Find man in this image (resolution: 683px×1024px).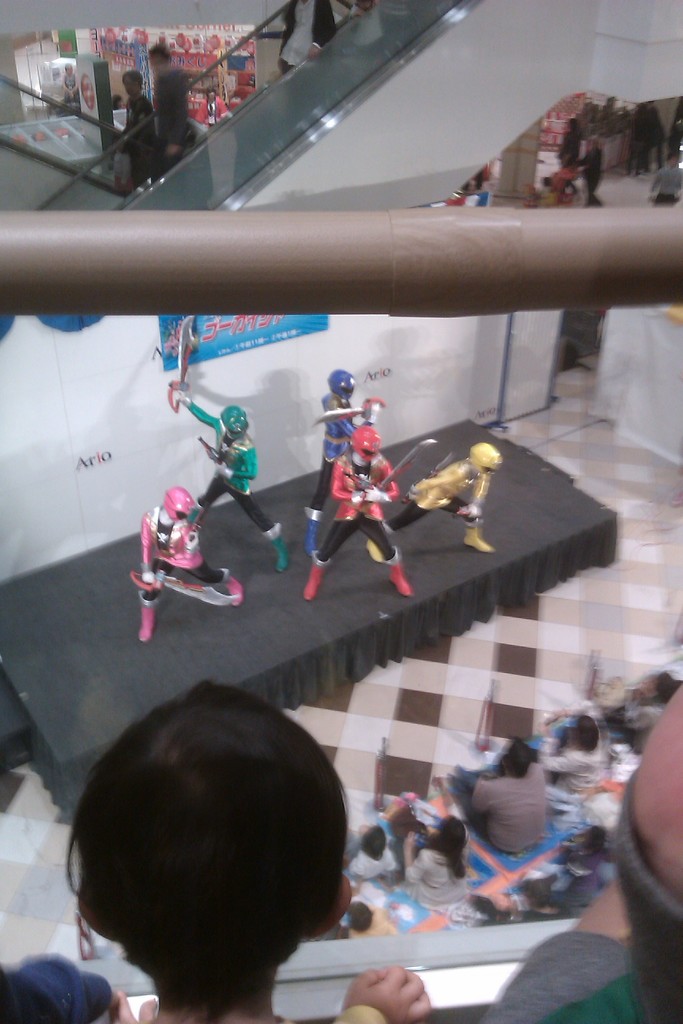
l=307, t=372, r=382, b=556.
